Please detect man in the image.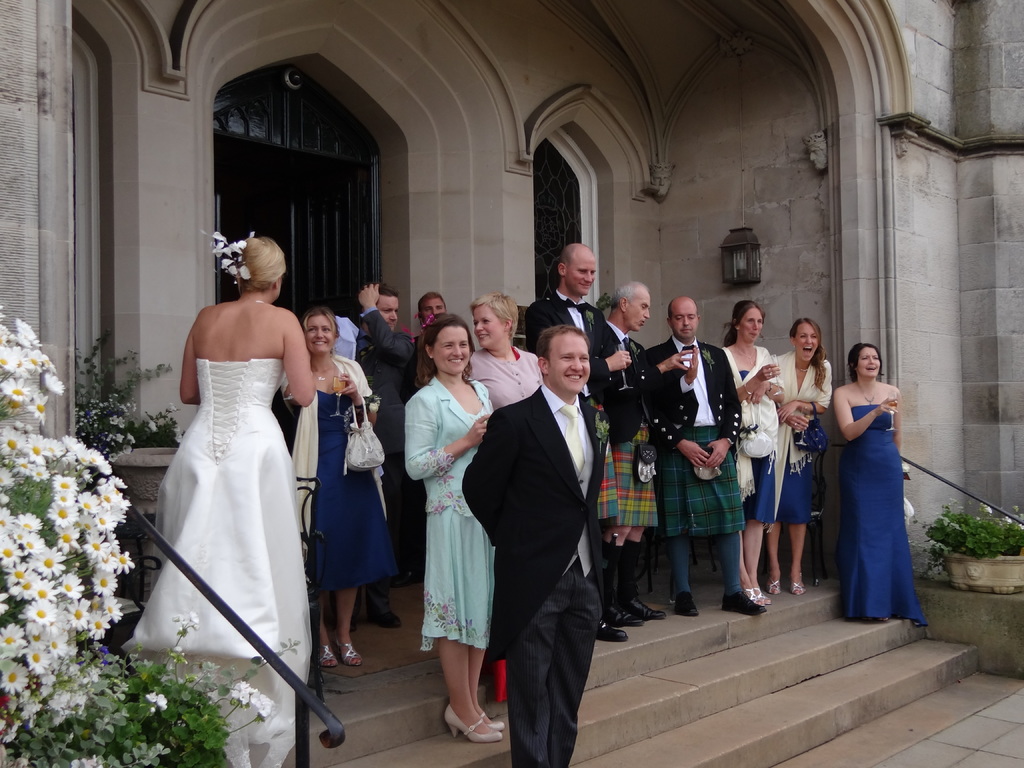
526/241/636/640.
